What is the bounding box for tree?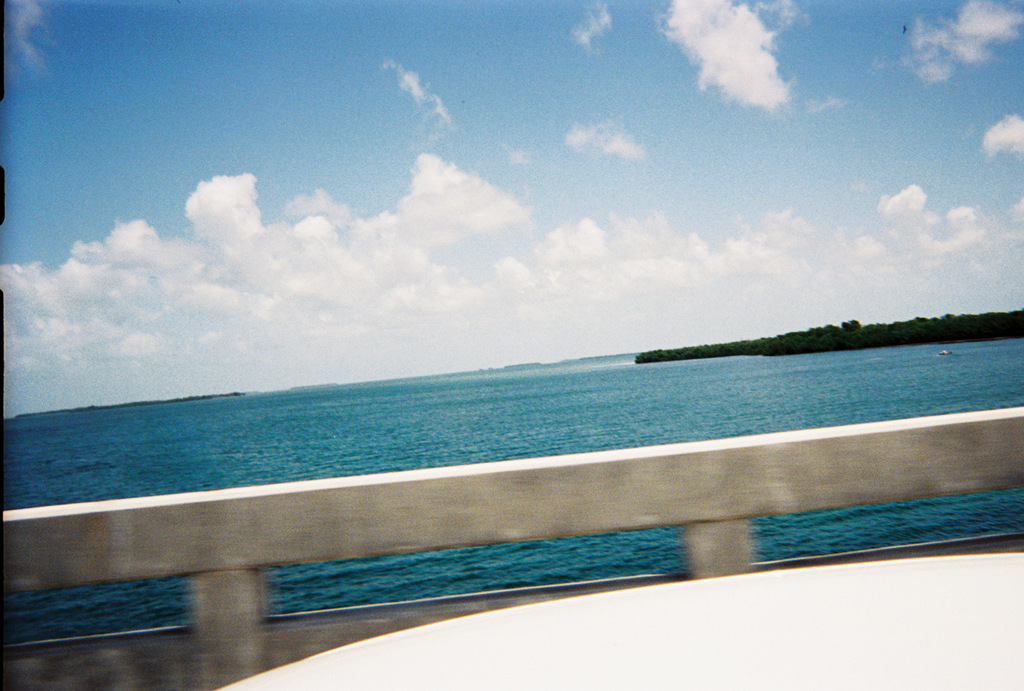
{"x1": 842, "y1": 315, "x2": 860, "y2": 333}.
